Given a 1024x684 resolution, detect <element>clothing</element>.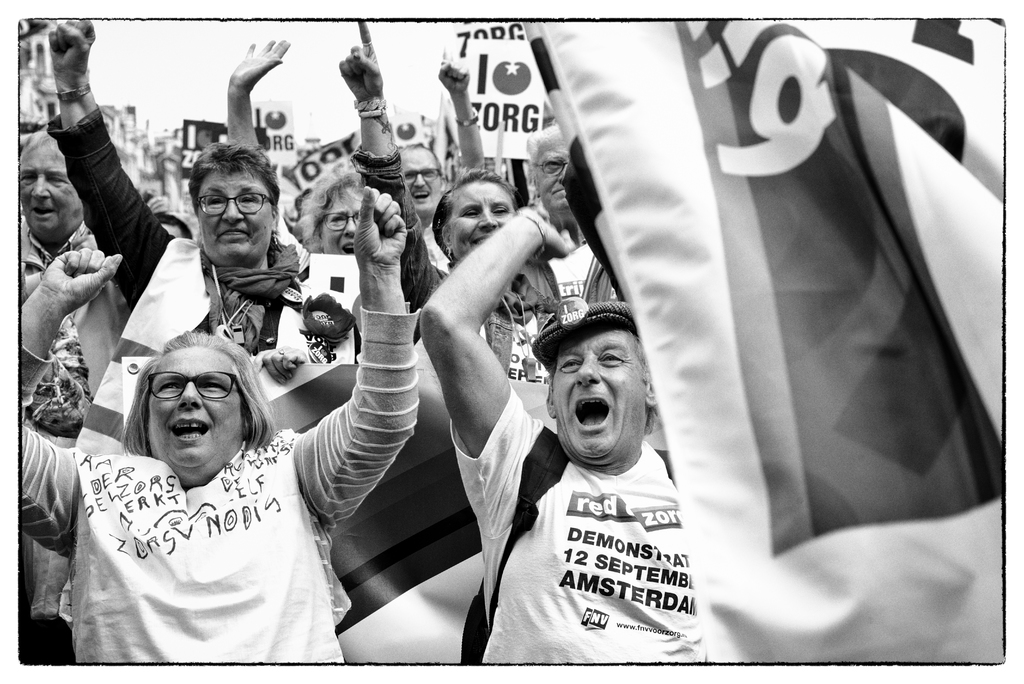
38,104,364,462.
